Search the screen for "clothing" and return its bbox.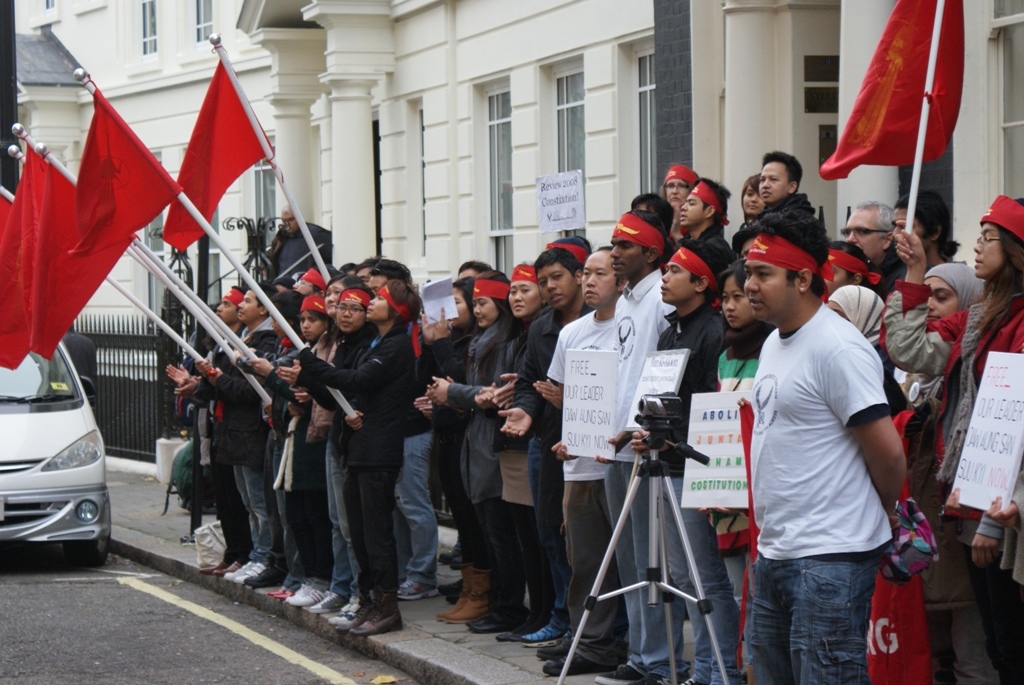
Found: region(646, 291, 748, 684).
